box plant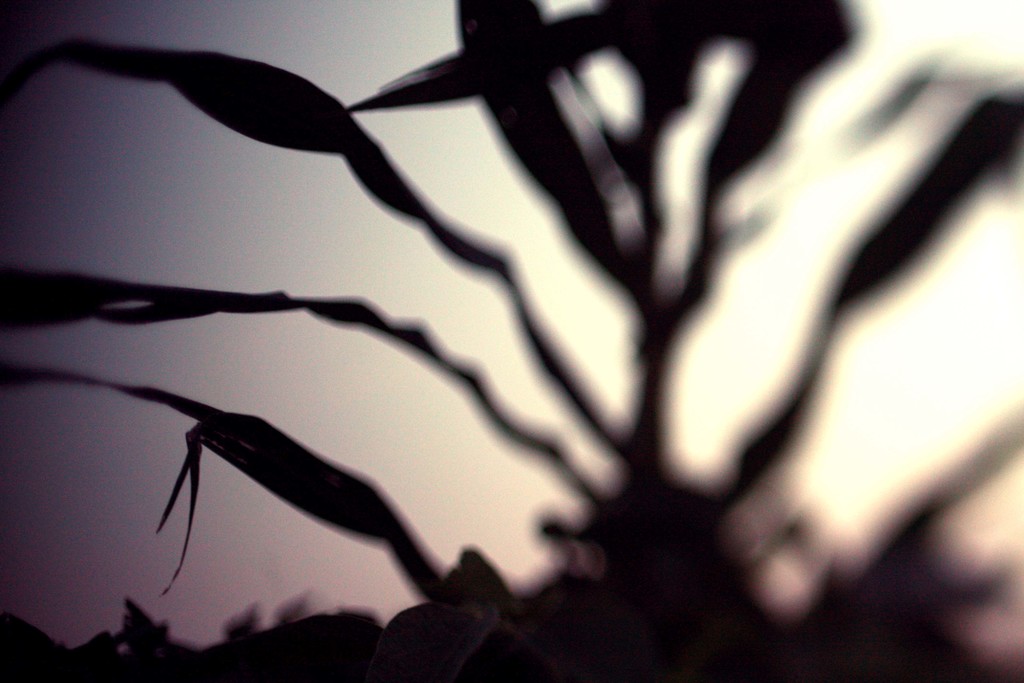
(left=0, top=0, right=1023, bottom=682)
